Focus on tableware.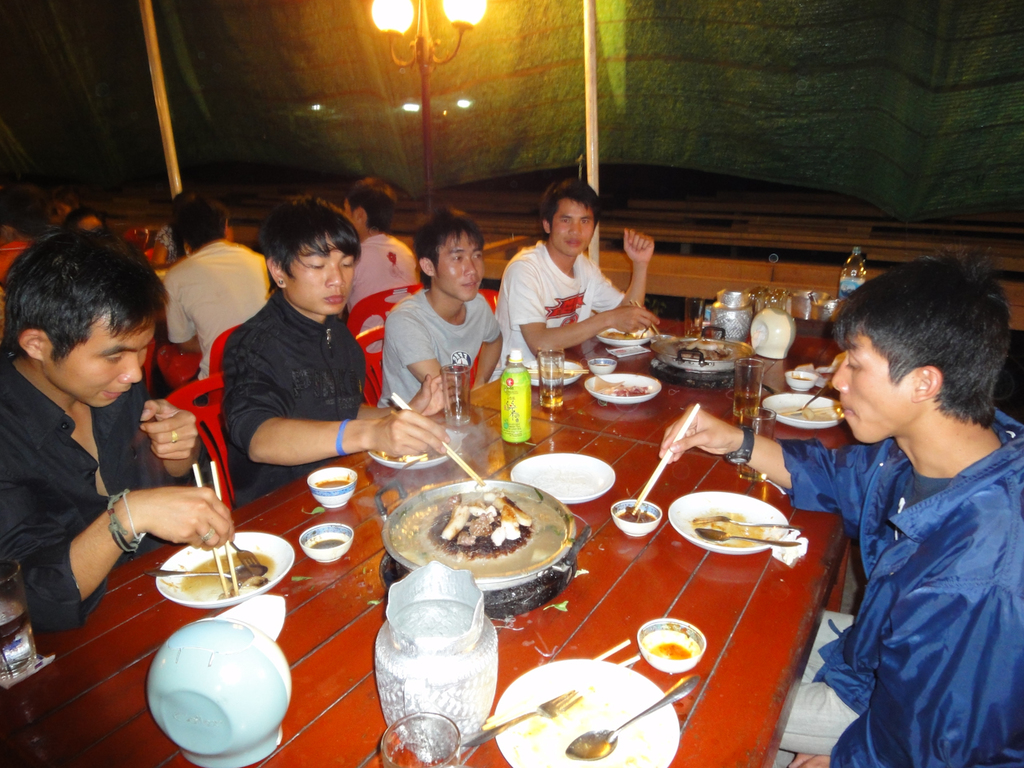
Focused at 710/290/745/340.
